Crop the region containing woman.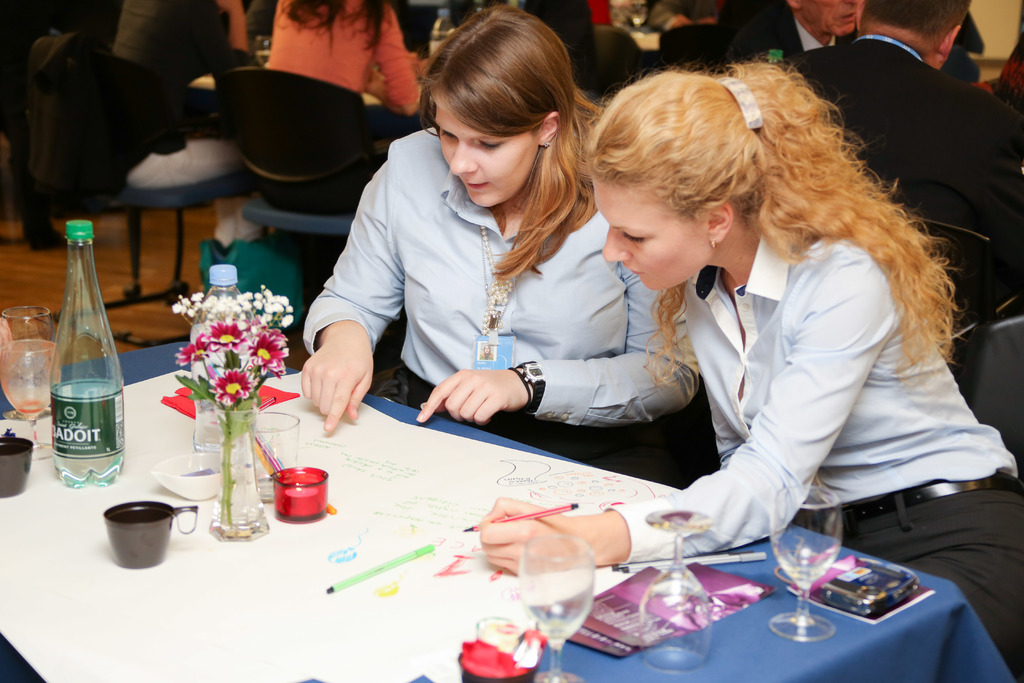
Crop region: box(301, 3, 704, 490).
